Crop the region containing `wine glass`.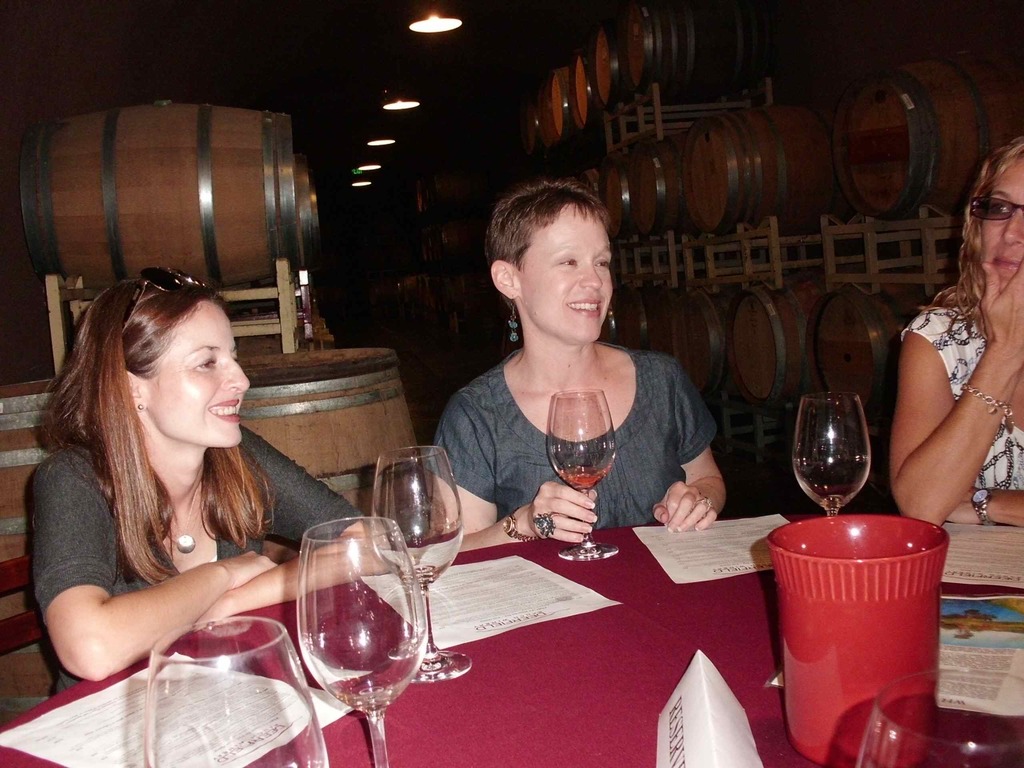
Crop region: BBox(298, 518, 425, 767).
